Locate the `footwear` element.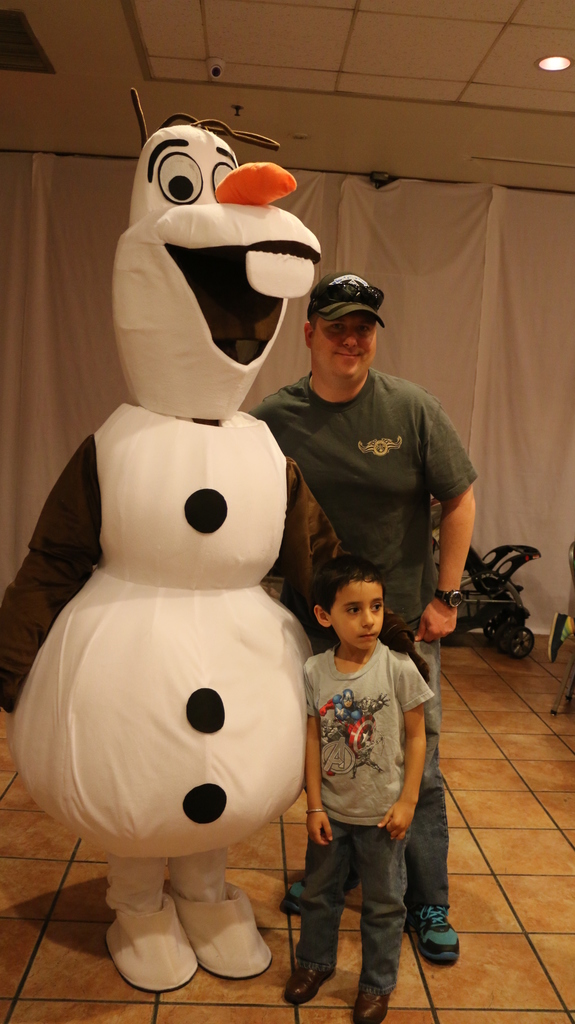
Element bbox: (105, 896, 201, 994).
